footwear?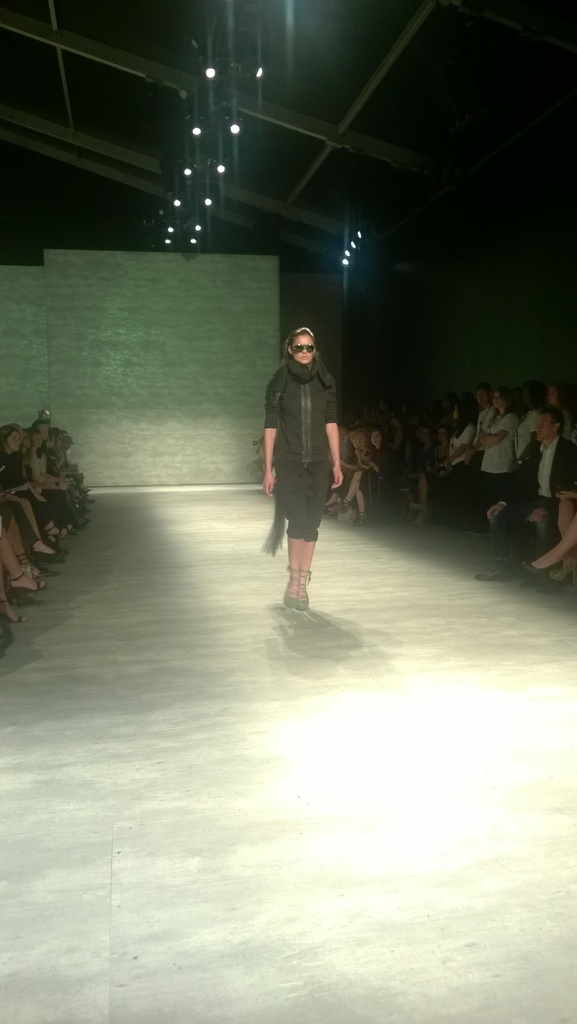
279, 569, 302, 612
